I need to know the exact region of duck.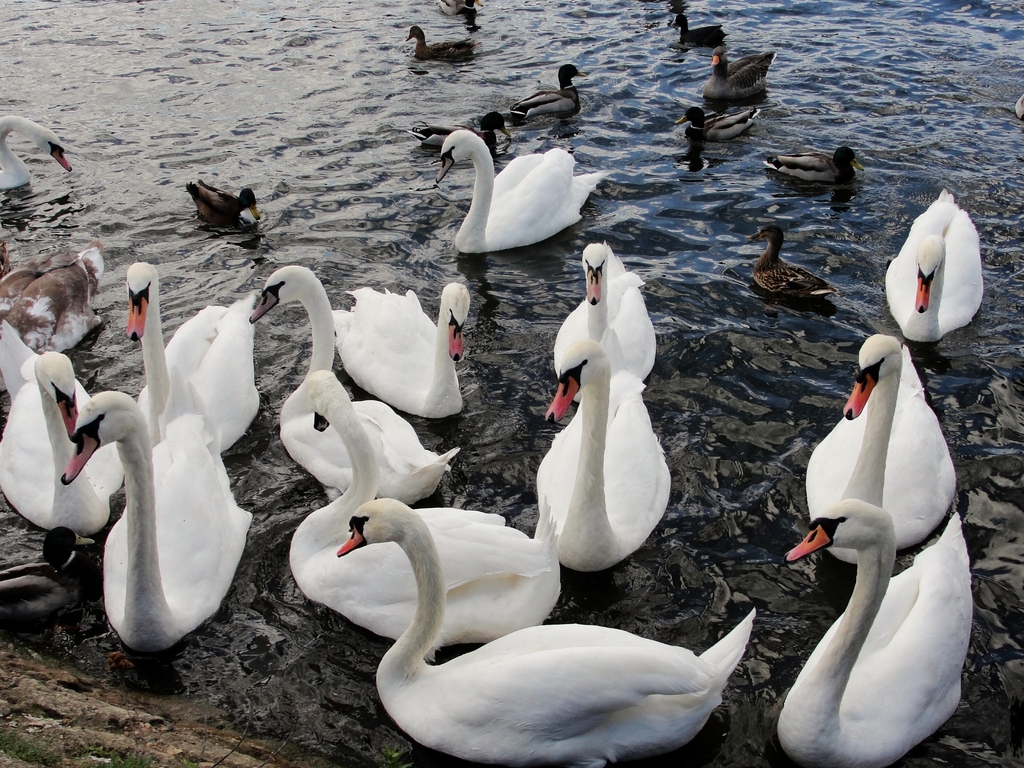
Region: (x1=762, y1=146, x2=869, y2=202).
